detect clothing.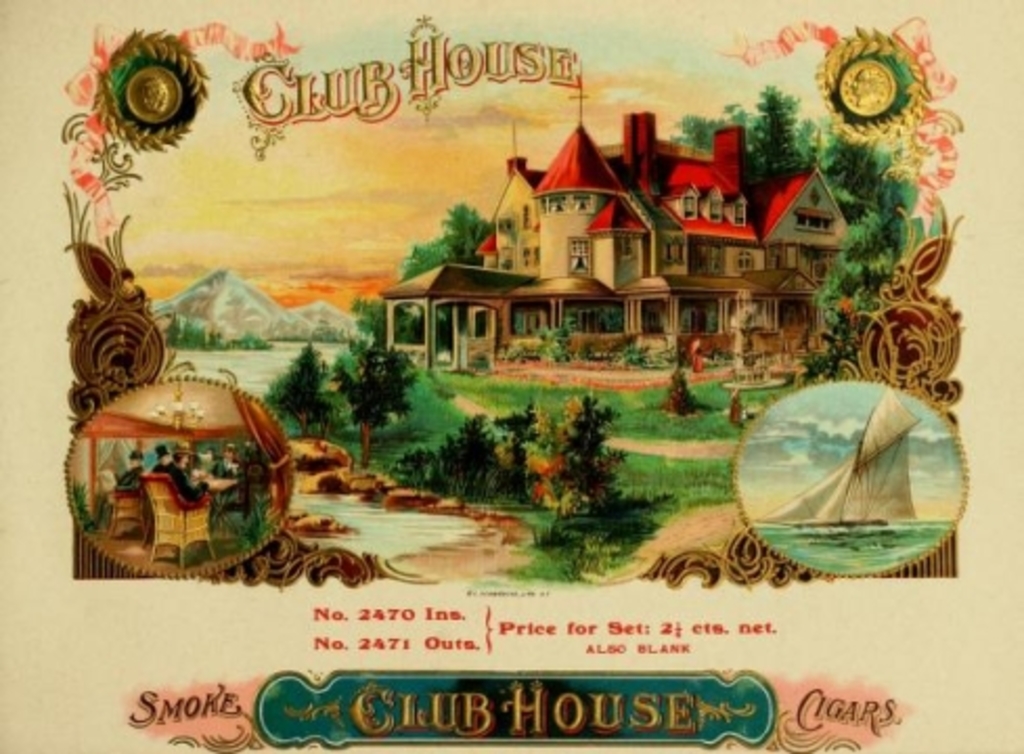
Detected at l=115, t=465, r=153, b=496.
